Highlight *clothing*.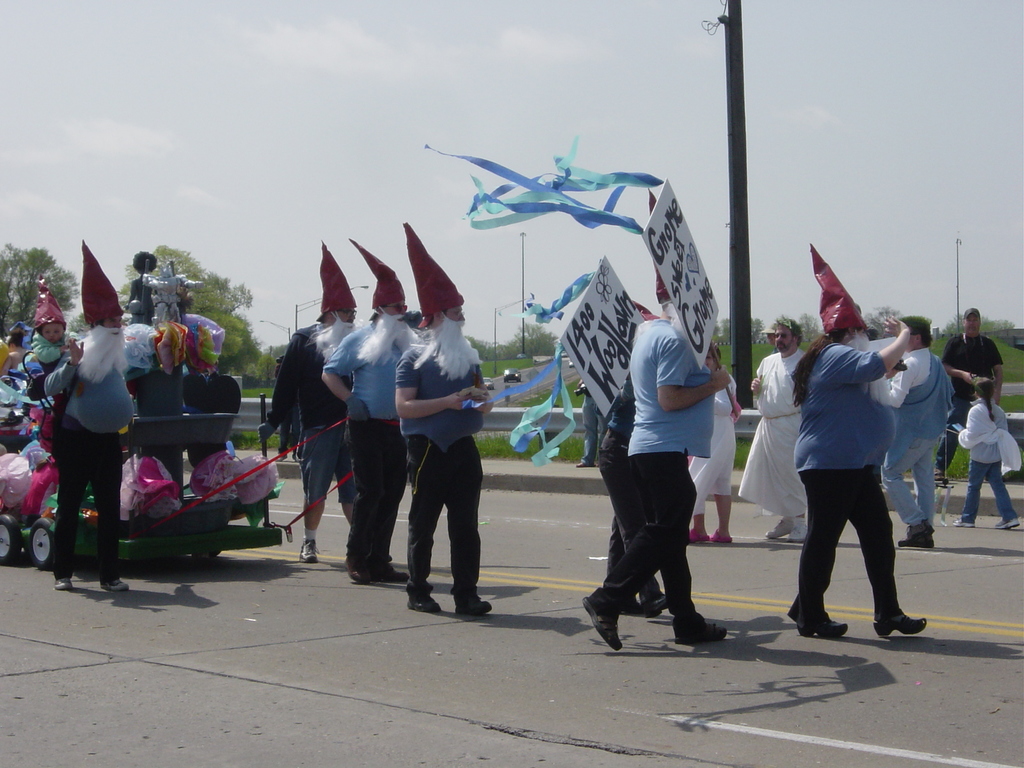
Highlighted region: <region>586, 310, 714, 622</region>.
